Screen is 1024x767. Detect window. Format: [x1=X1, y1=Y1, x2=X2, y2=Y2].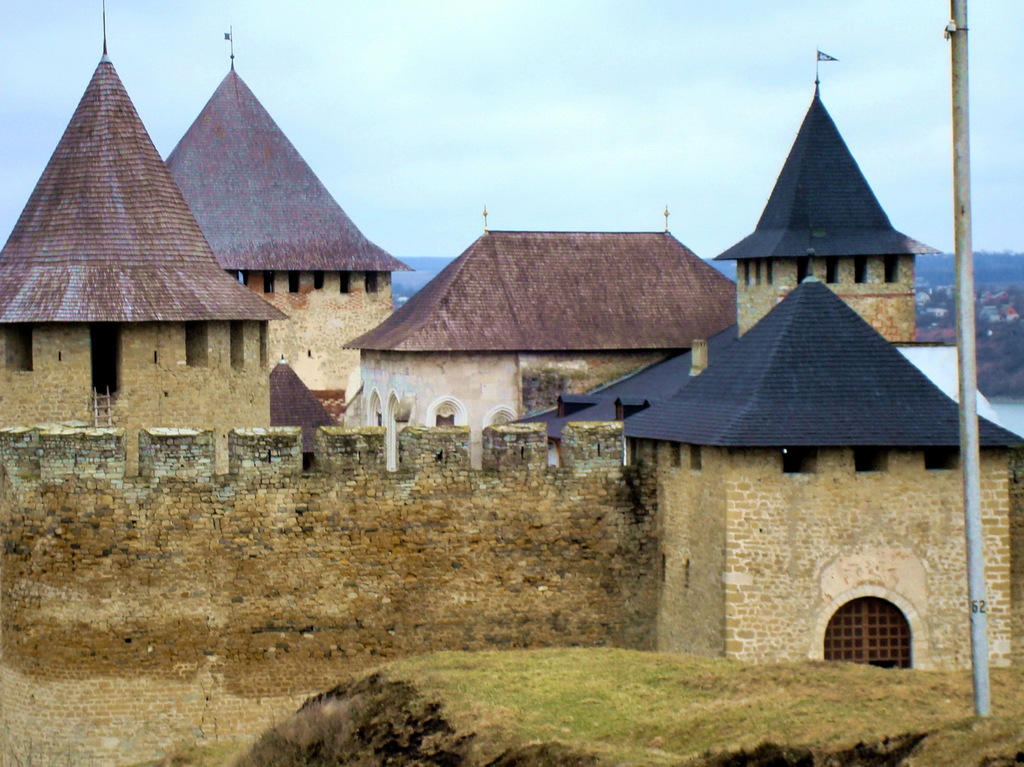
[x1=853, y1=257, x2=869, y2=284].
